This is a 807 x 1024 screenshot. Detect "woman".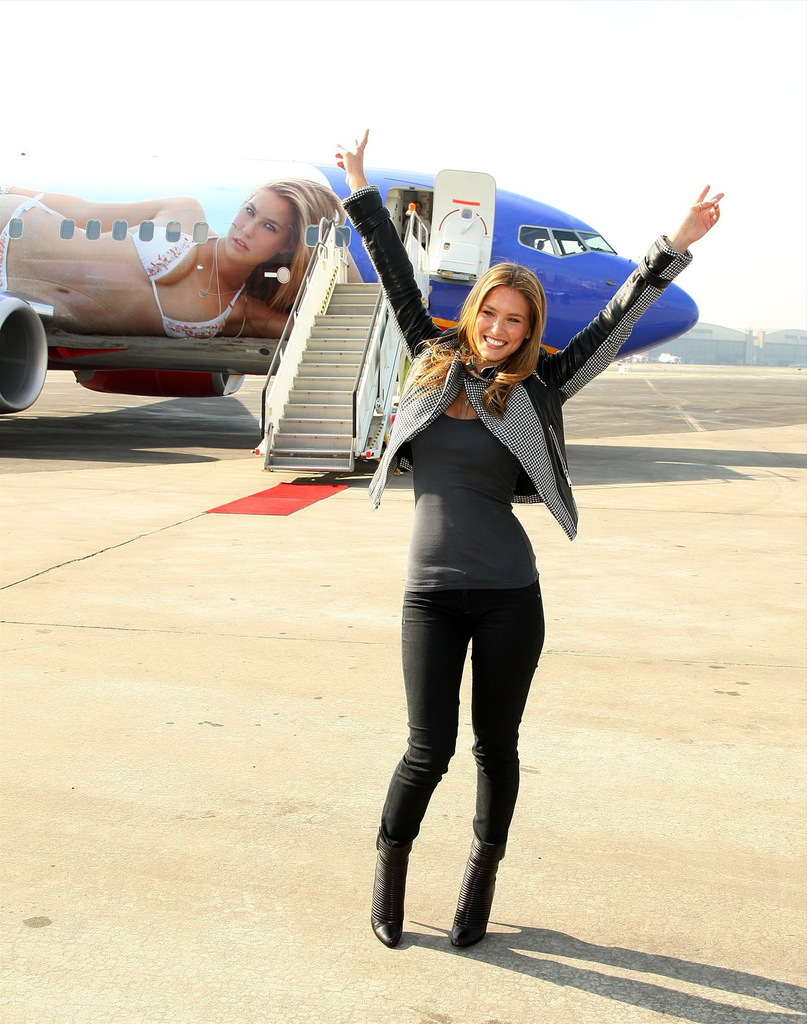
box(329, 113, 728, 961).
